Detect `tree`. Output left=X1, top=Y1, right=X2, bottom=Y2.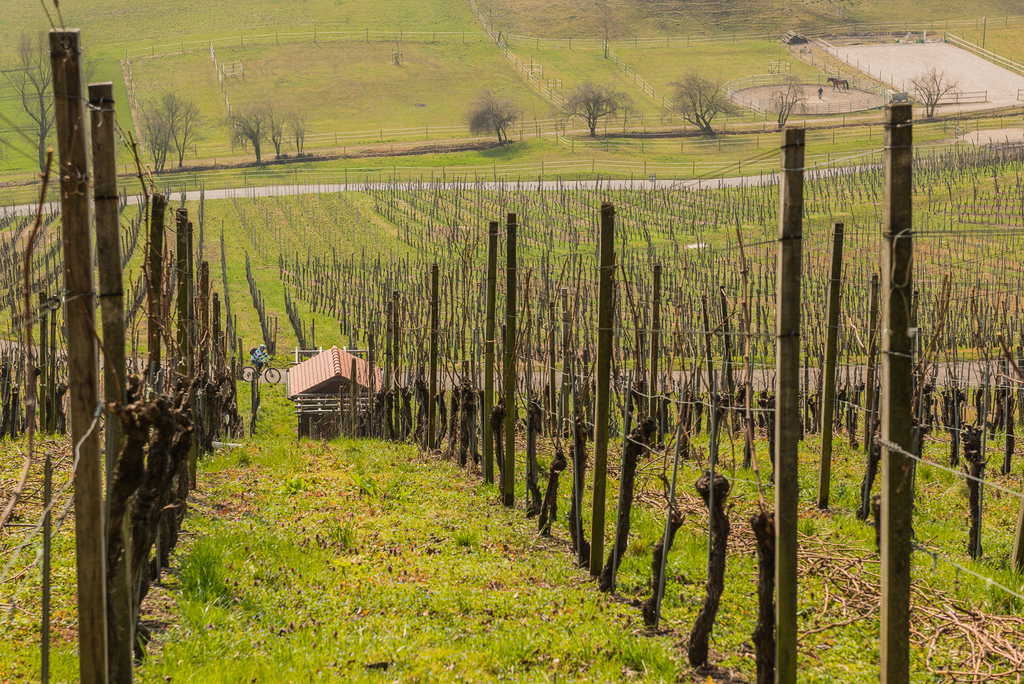
left=4, top=24, right=90, bottom=179.
